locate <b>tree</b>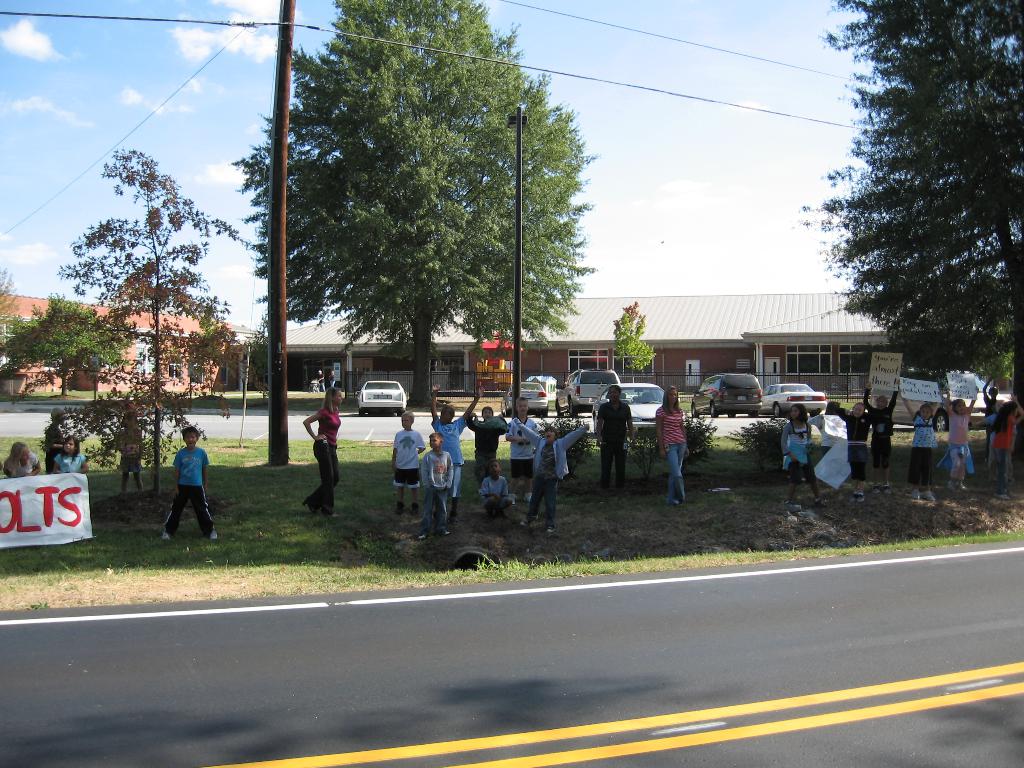
bbox(54, 145, 246, 491)
